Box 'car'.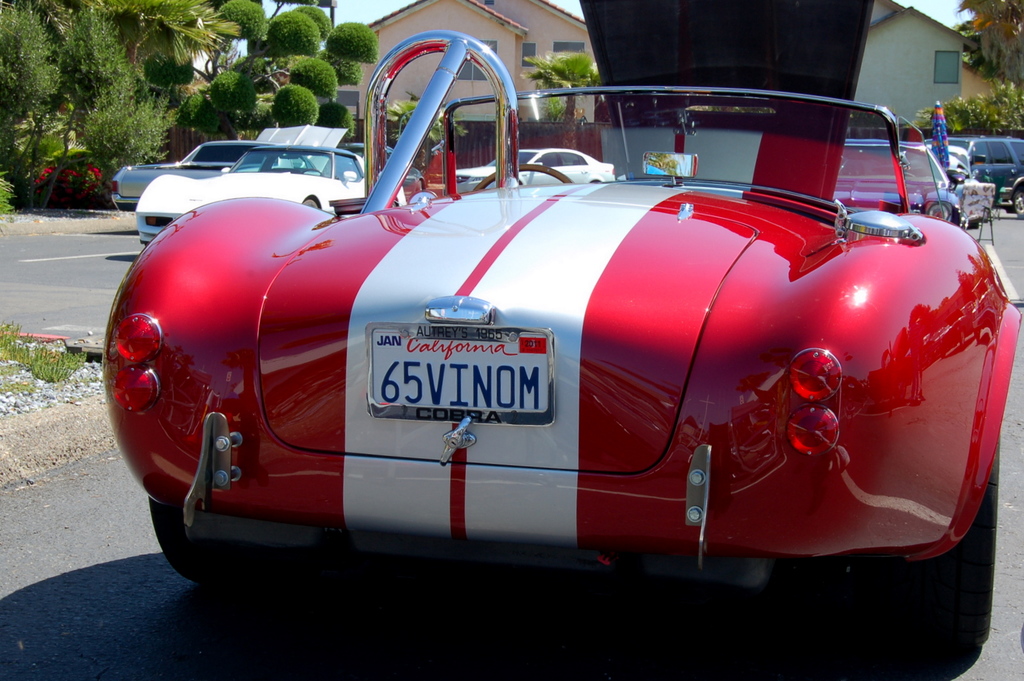
detection(839, 141, 964, 221).
